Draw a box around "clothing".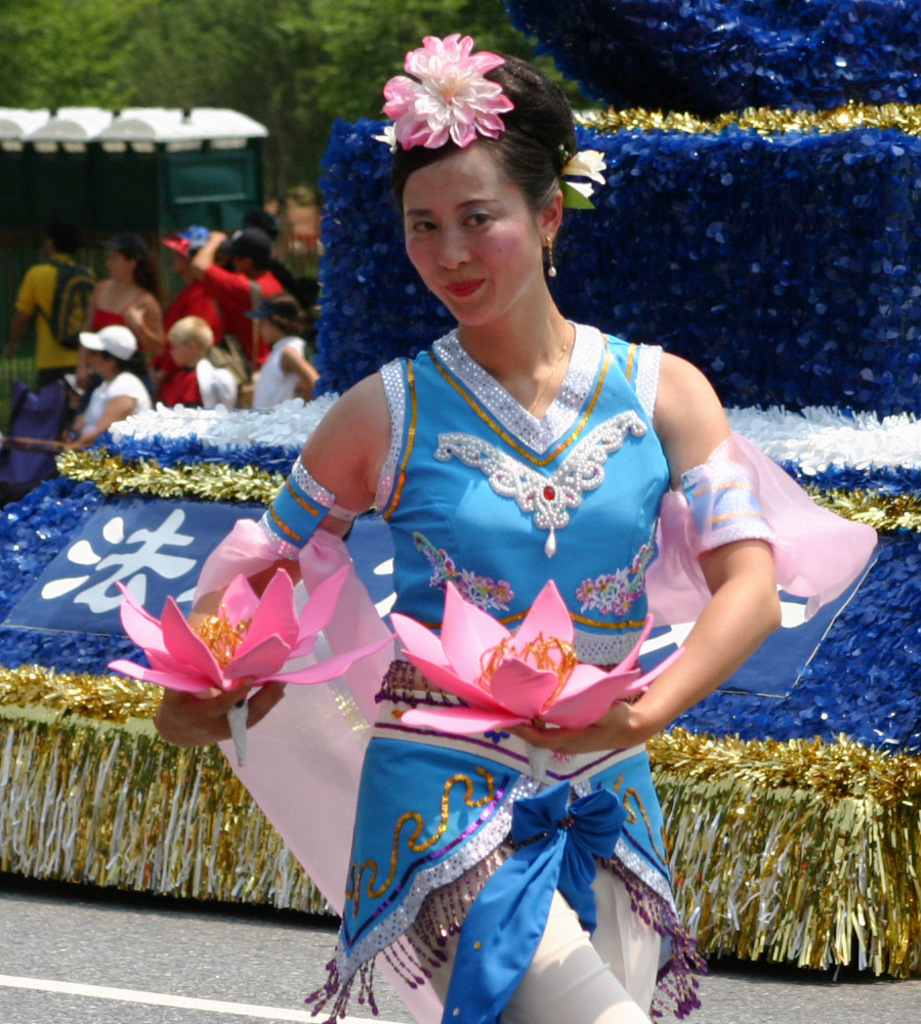
[x1=164, y1=367, x2=215, y2=406].
